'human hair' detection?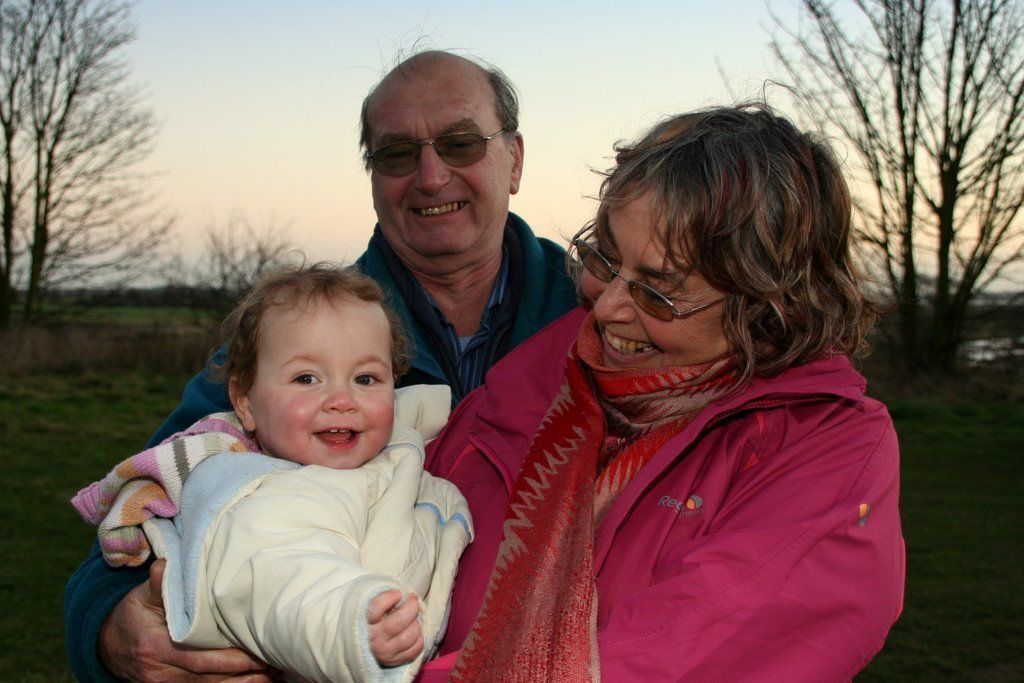
x1=560 y1=99 x2=859 y2=415
